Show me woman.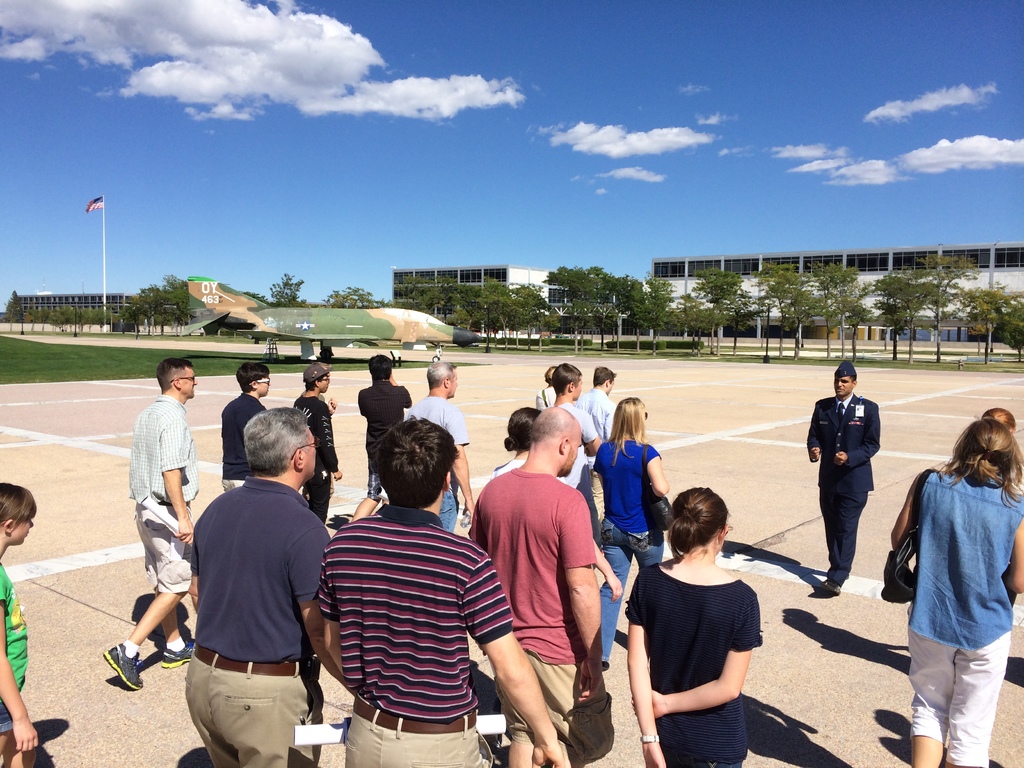
woman is here: 537 365 558 407.
